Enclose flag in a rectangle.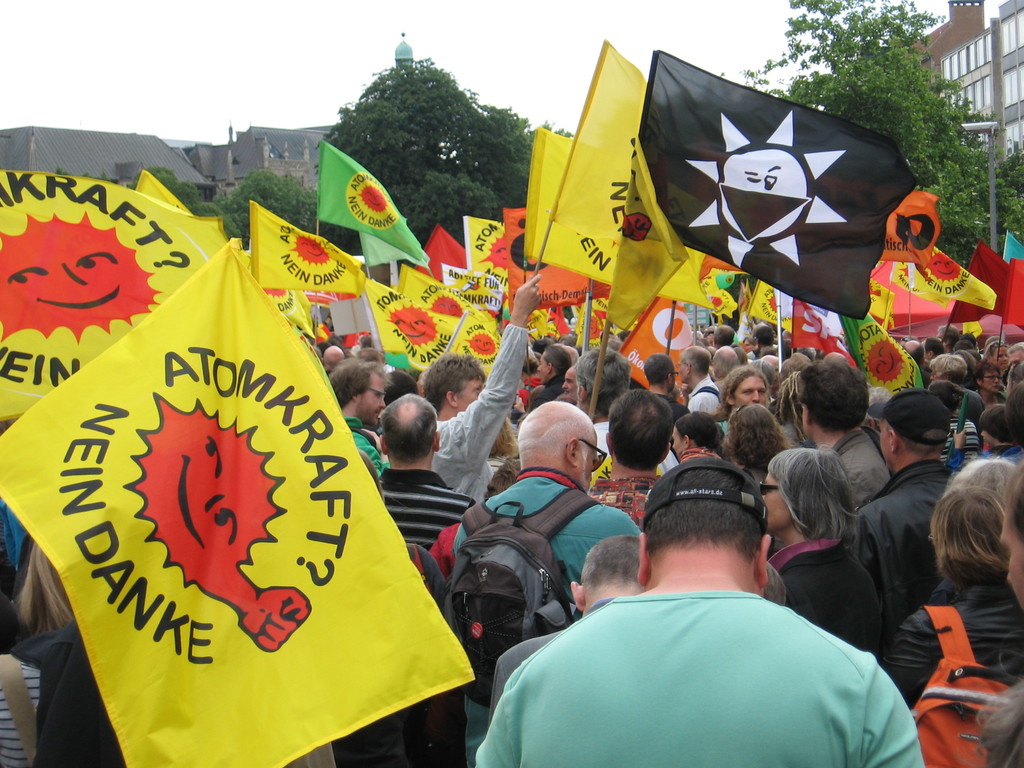
(left=878, top=246, right=1004, bottom=312).
